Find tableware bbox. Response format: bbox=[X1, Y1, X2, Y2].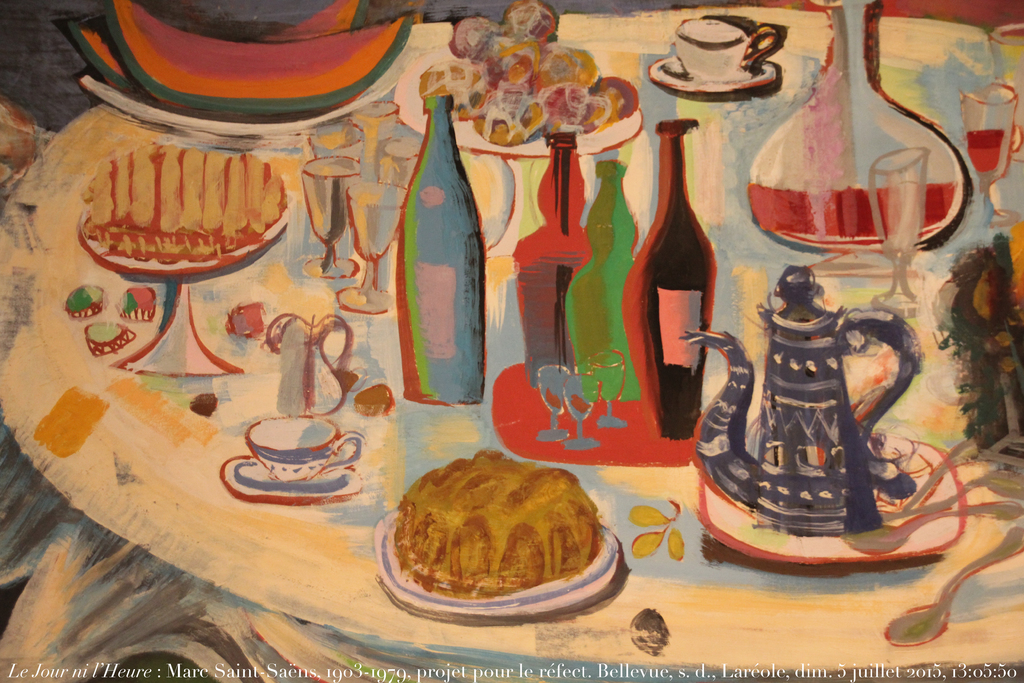
bbox=[373, 504, 617, 618].
